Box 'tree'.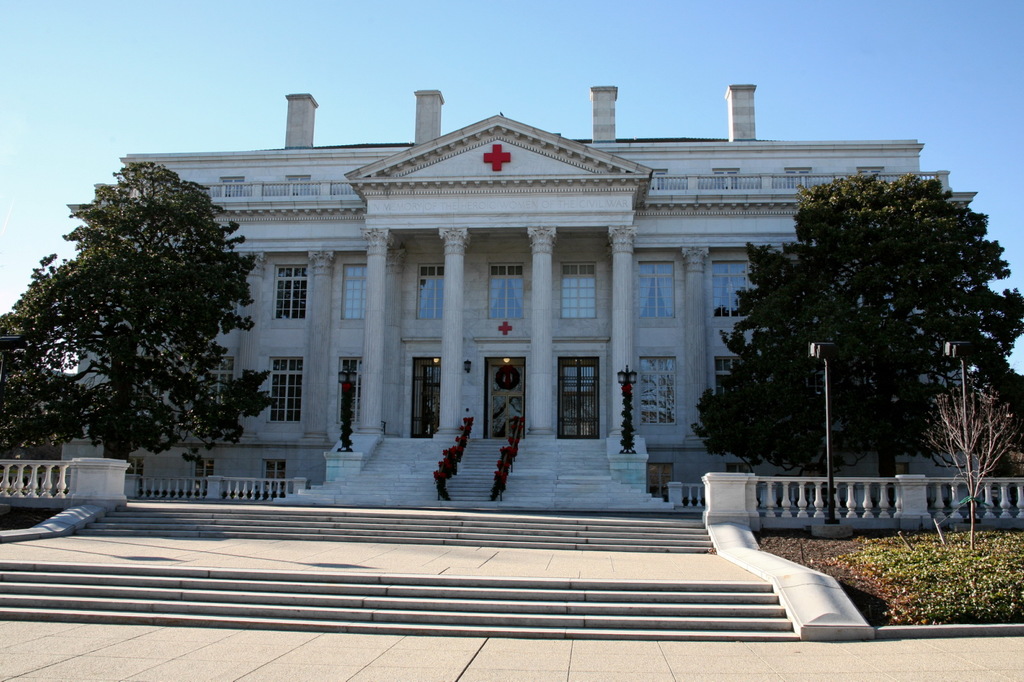
28 135 266 499.
